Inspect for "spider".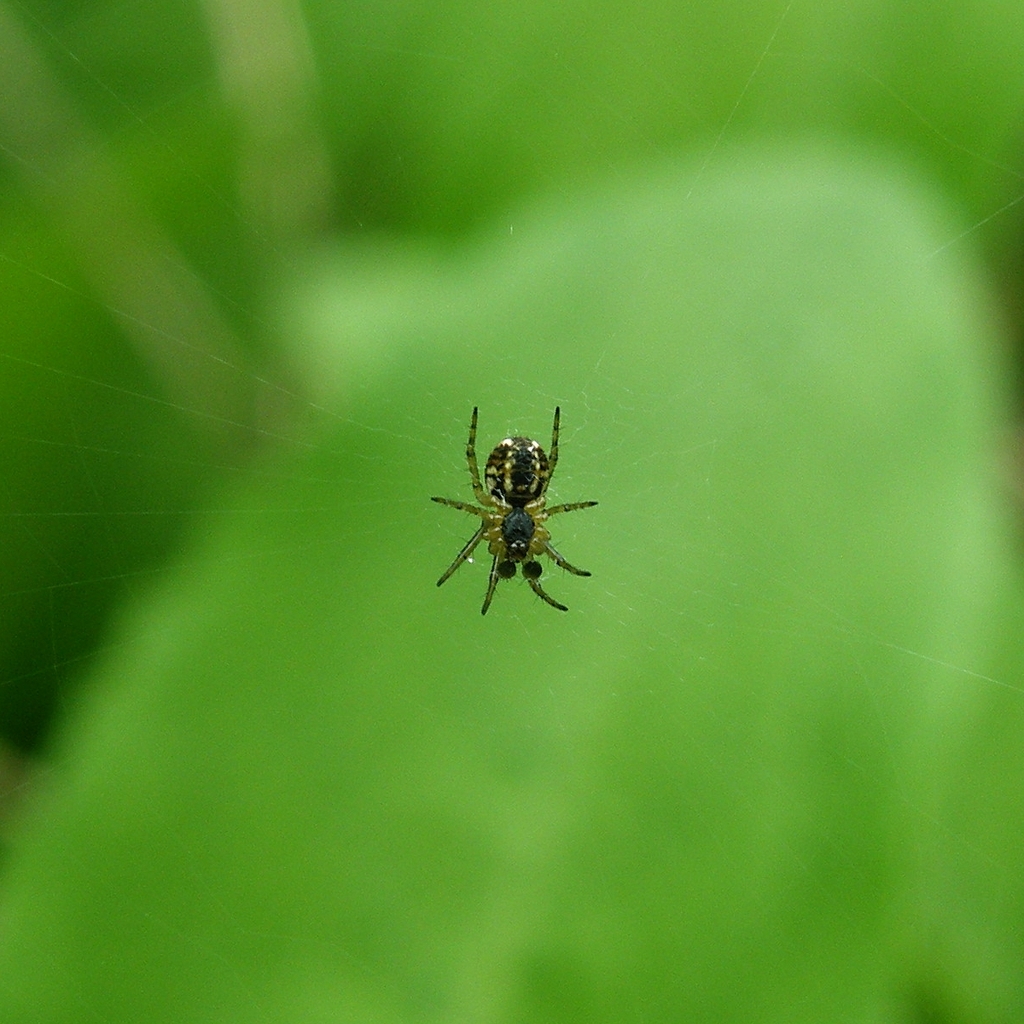
Inspection: <box>425,398,604,618</box>.
